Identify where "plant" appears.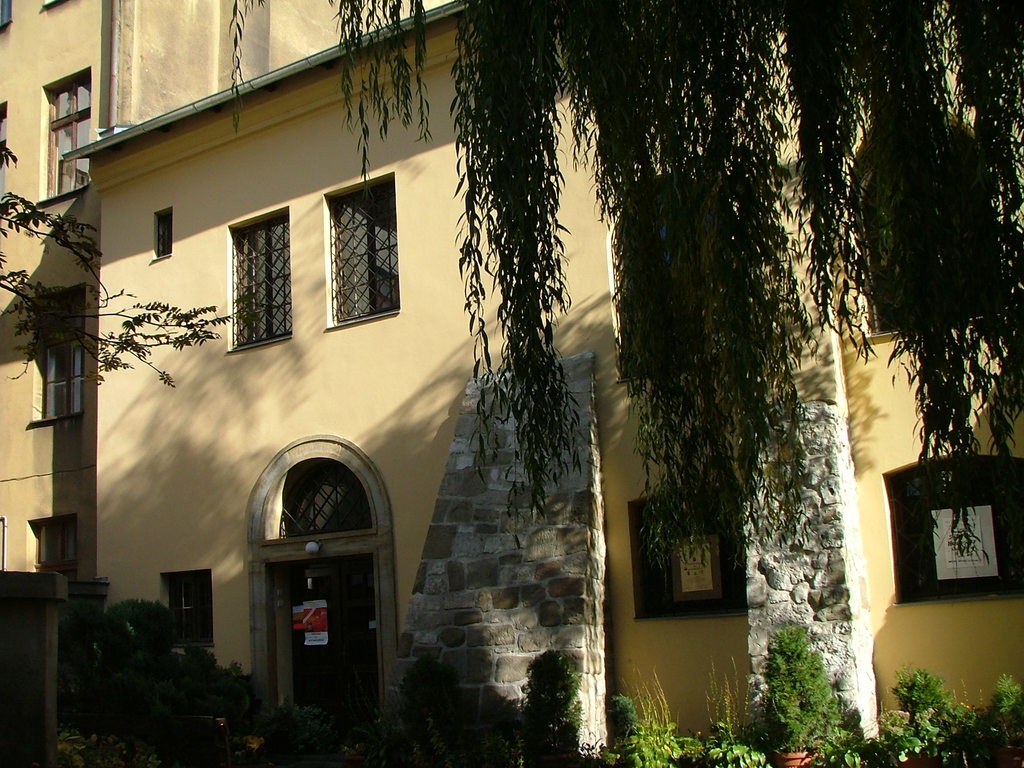
Appears at x1=174 y1=639 x2=262 y2=767.
